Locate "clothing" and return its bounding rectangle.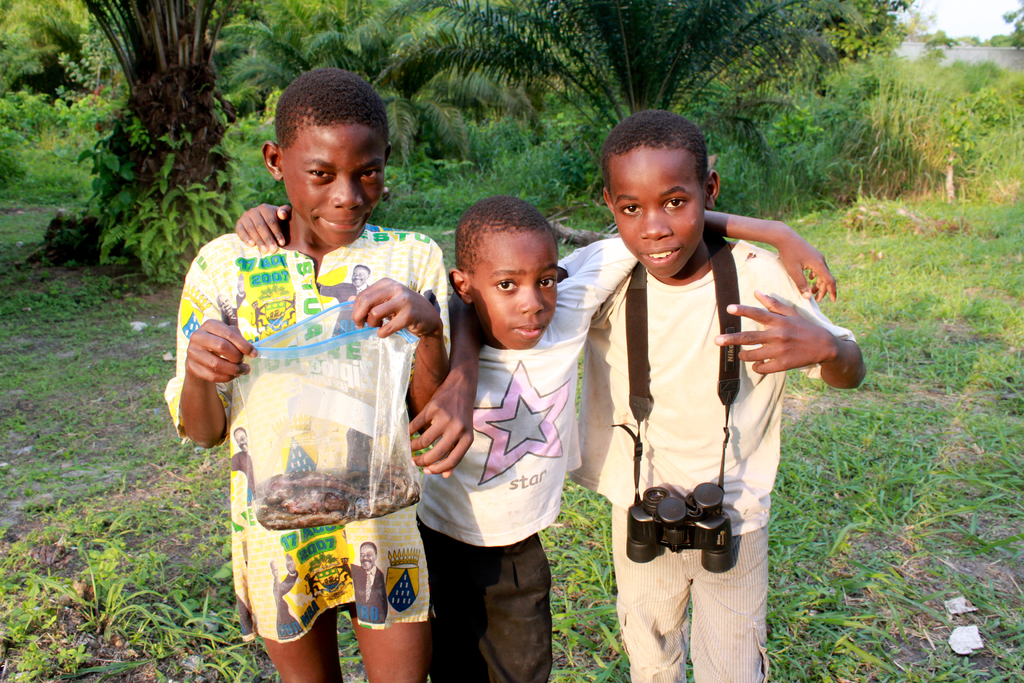
x1=198, y1=186, x2=431, y2=627.
